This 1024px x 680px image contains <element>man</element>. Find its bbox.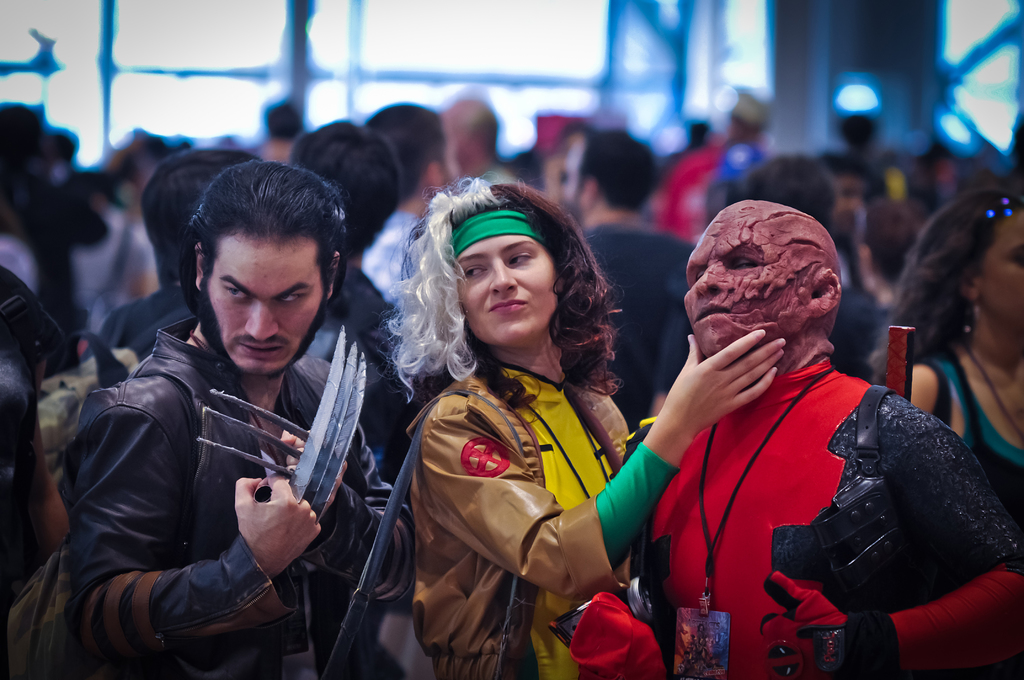
(x1=616, y1=201, x2=1023, y2=679).
